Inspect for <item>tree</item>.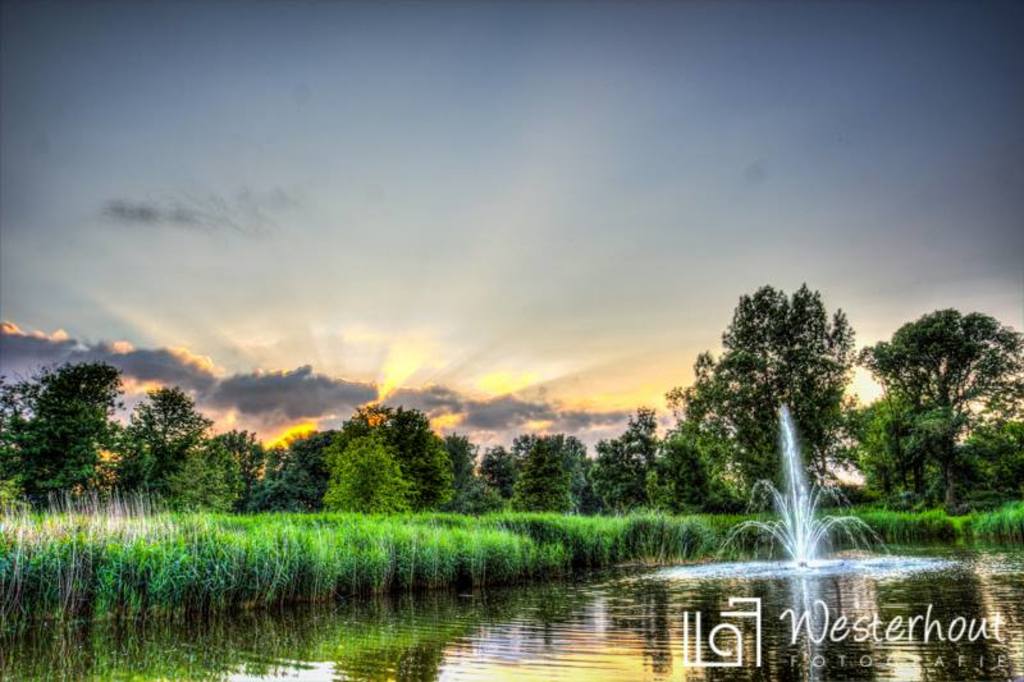
Inspection: pyautogui.locateOnScreen(512, 427, 585, 513).
